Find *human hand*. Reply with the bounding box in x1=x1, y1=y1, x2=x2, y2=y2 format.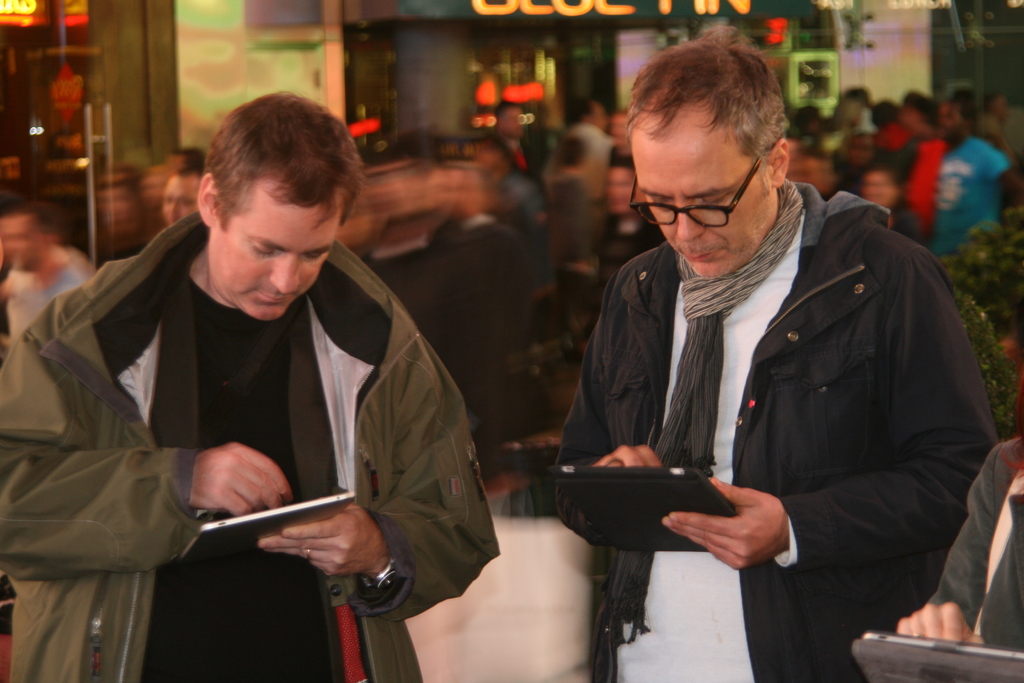
x1=586, y1=441, x2=664, y2=472.
